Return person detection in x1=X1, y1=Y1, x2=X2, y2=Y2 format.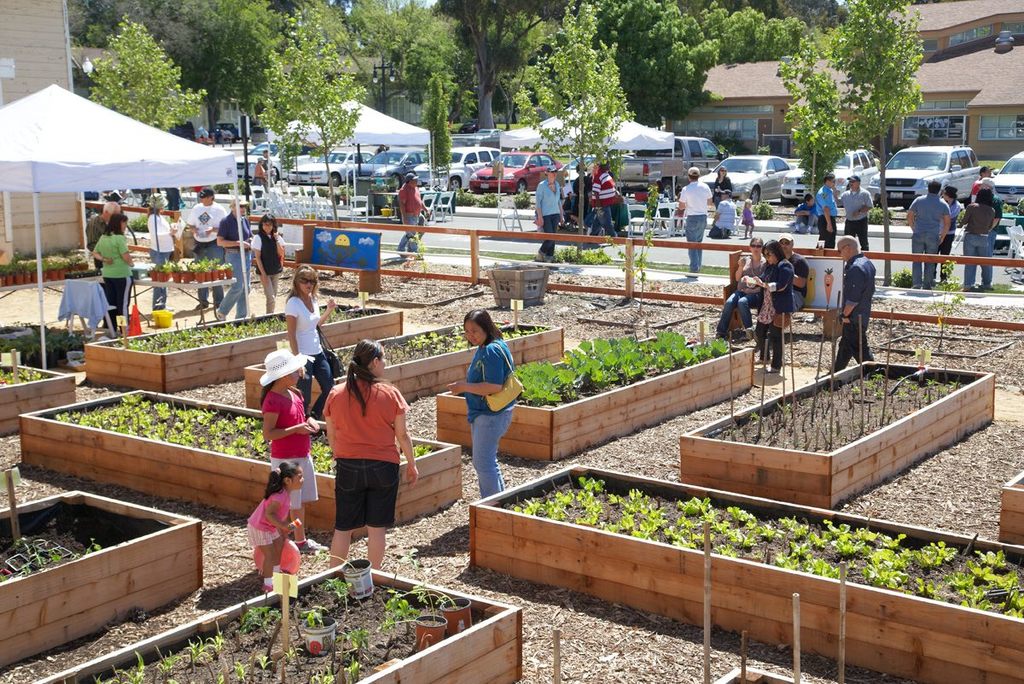
x1=904, y1=178, x2=951, y2=290.
